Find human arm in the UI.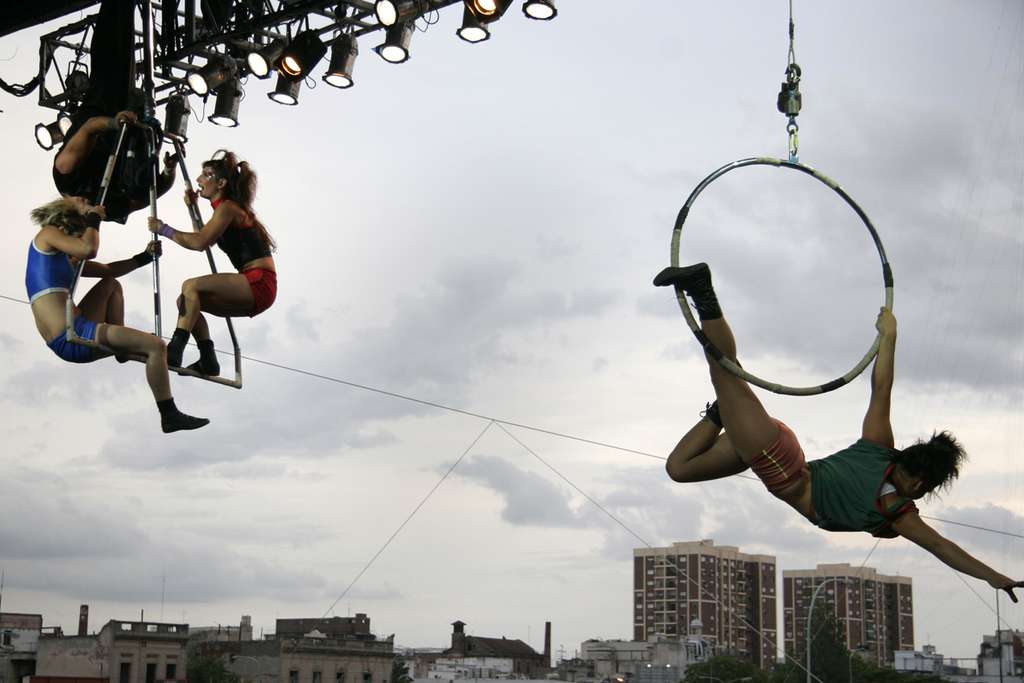
UI element at rect(855, 299, 895, 448).
